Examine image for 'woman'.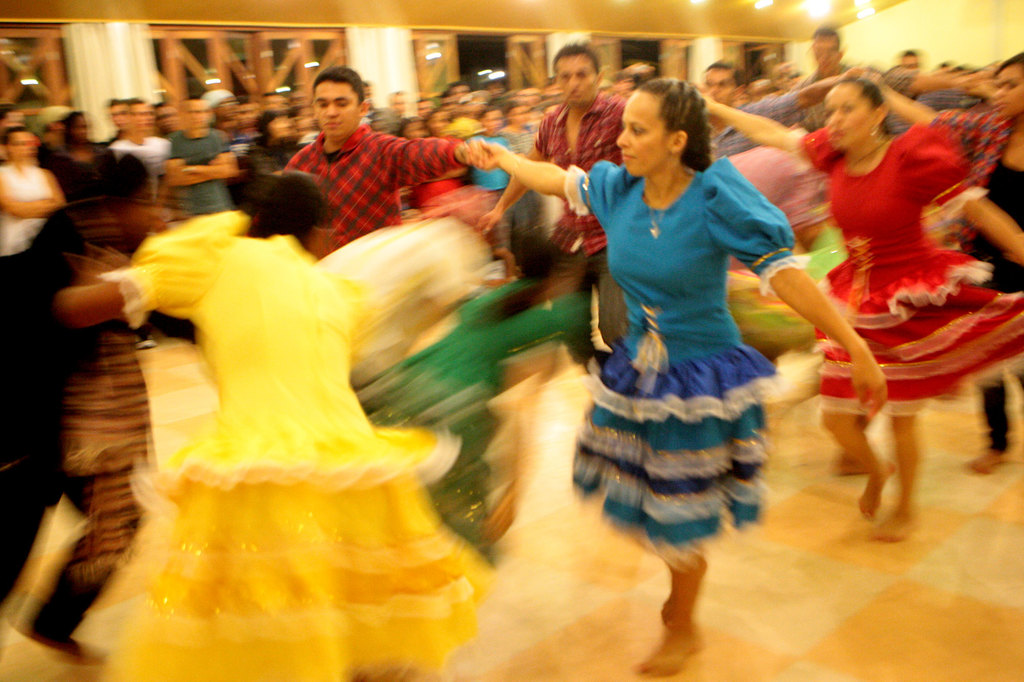
Examination result: 861,52,1023,479.
